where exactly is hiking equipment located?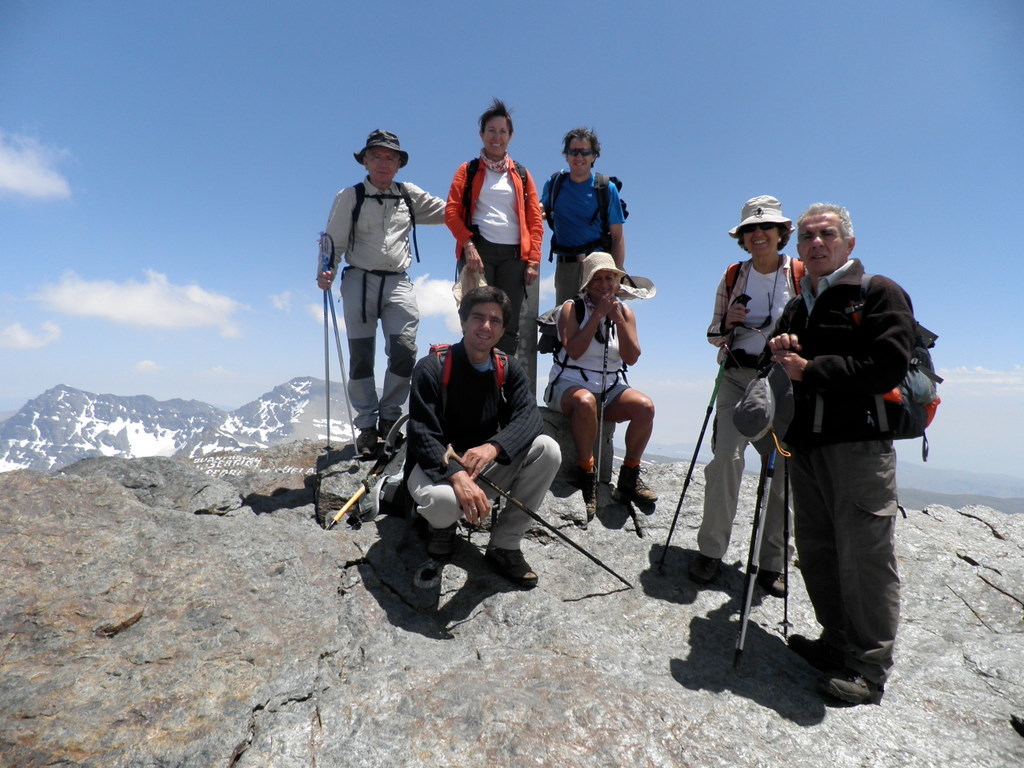
Its bounding box is pyautogui.locateOnScreen(536, 291, 586, 406).
